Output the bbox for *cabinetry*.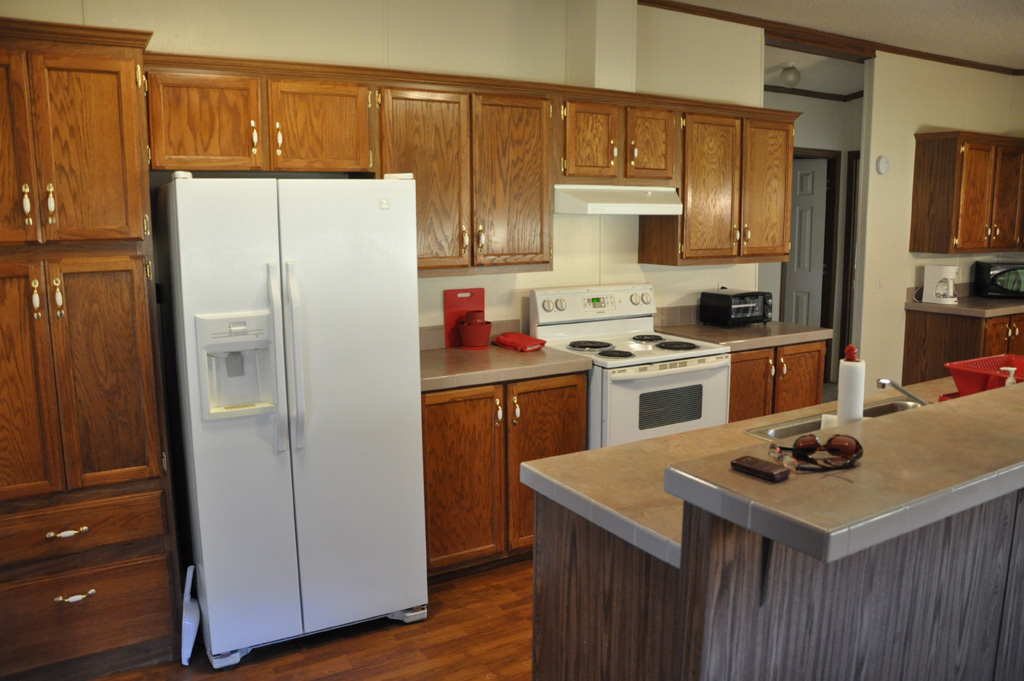
<bbox>636, 112, 795, 262</bbox>.
